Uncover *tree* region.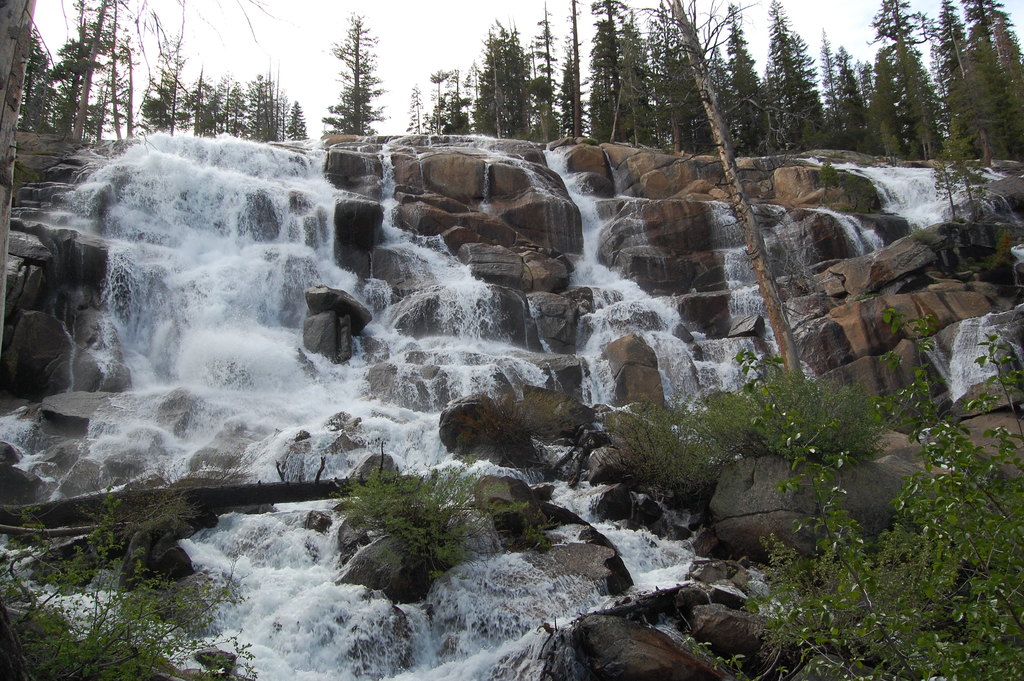
Uncovered: bbox=(44, 0, 136, 149).
